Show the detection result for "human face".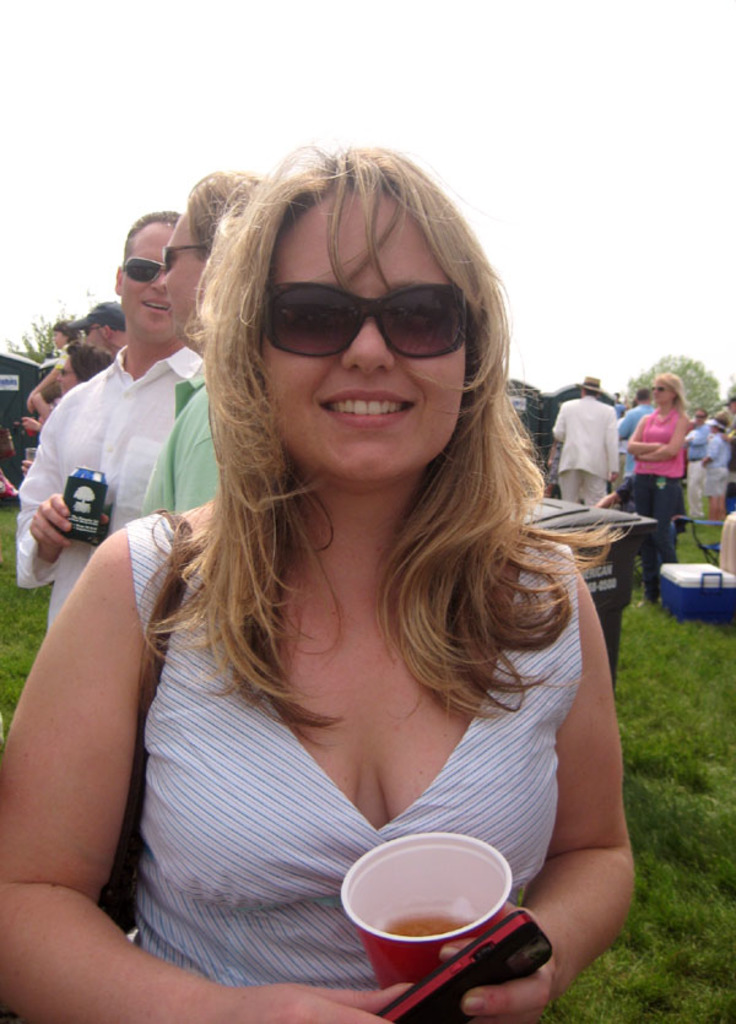
(left=254, top=186, right=469, bottom=483).
